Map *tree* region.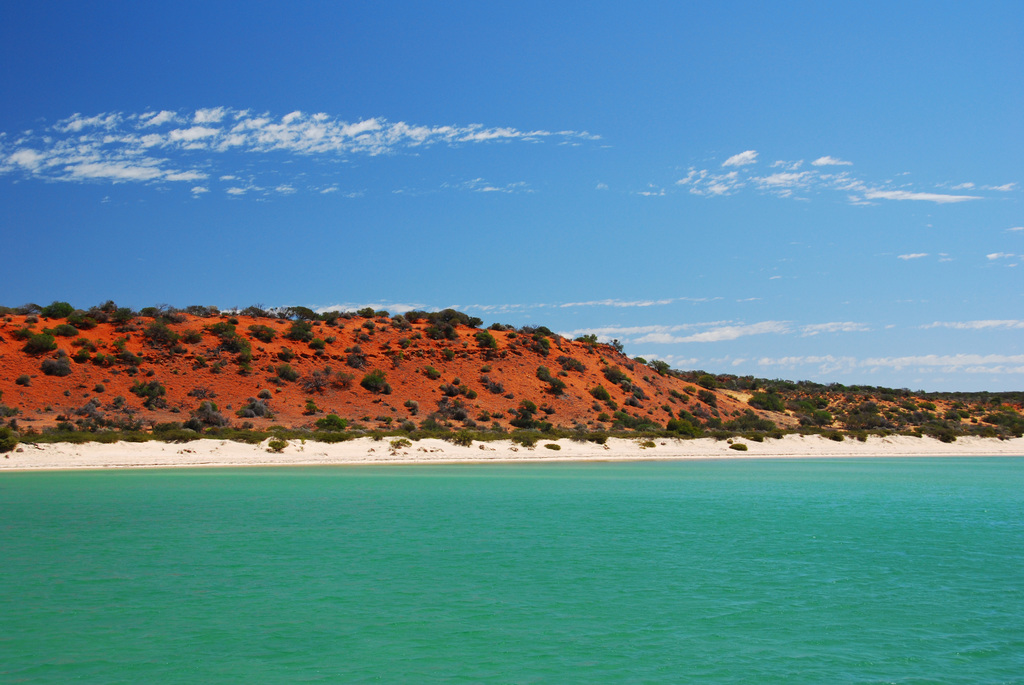
Mapped to {"left": 331, "top": 372, "right": 353, "bottom": 386}.
